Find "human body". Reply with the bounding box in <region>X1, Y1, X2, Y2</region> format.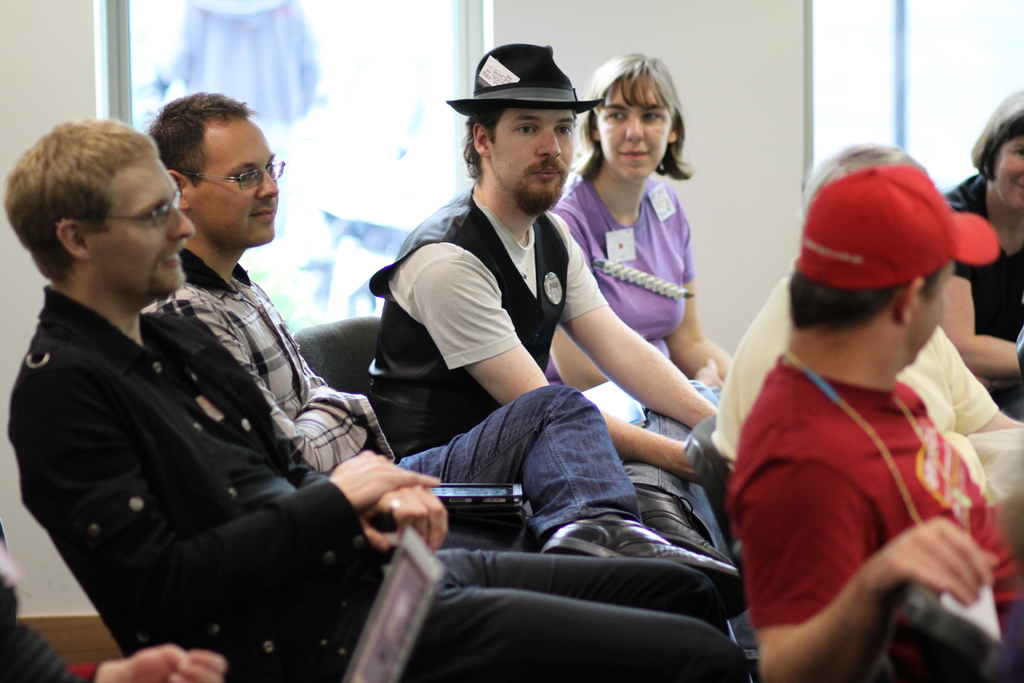
<region>337, 28, 726, 563</region>.
